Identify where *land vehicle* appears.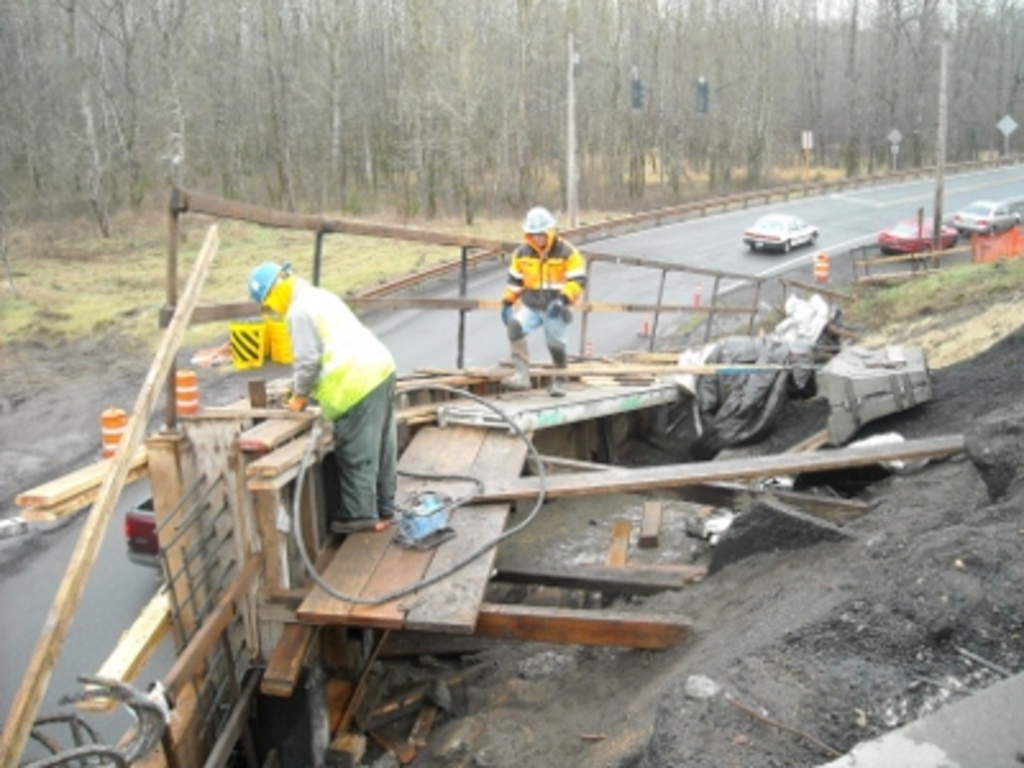
Appears at (963,197,1014,228).
